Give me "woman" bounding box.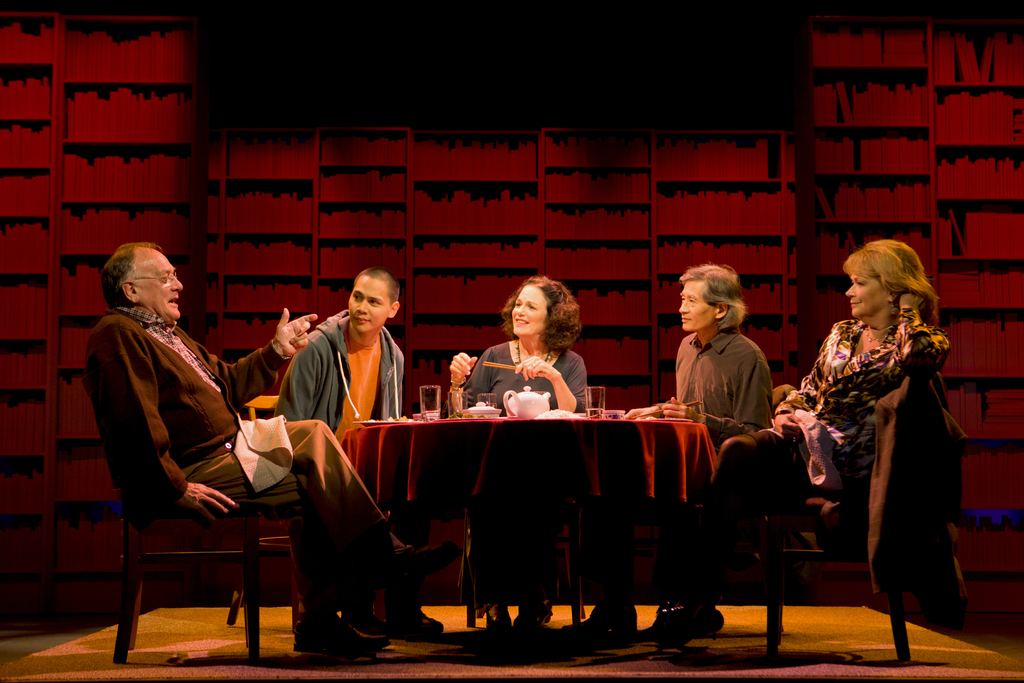
(x1=447, y1=274, x2=595, y2=628).
